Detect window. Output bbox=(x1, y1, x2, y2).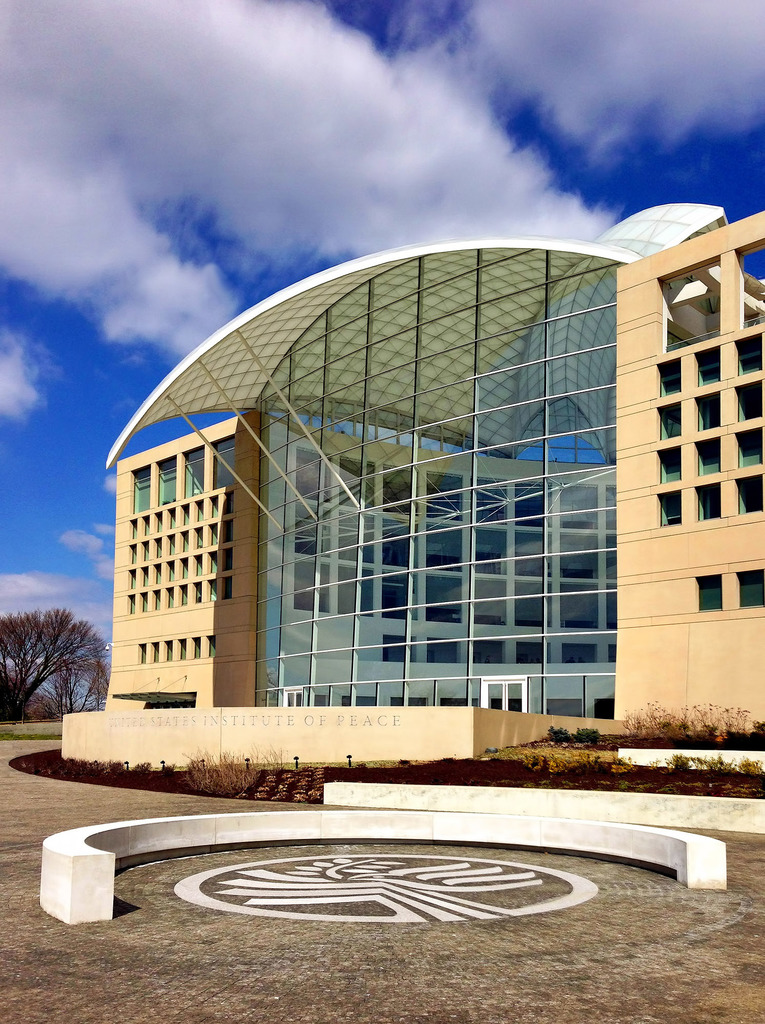
bbox=(179, 535, 186, 554).
